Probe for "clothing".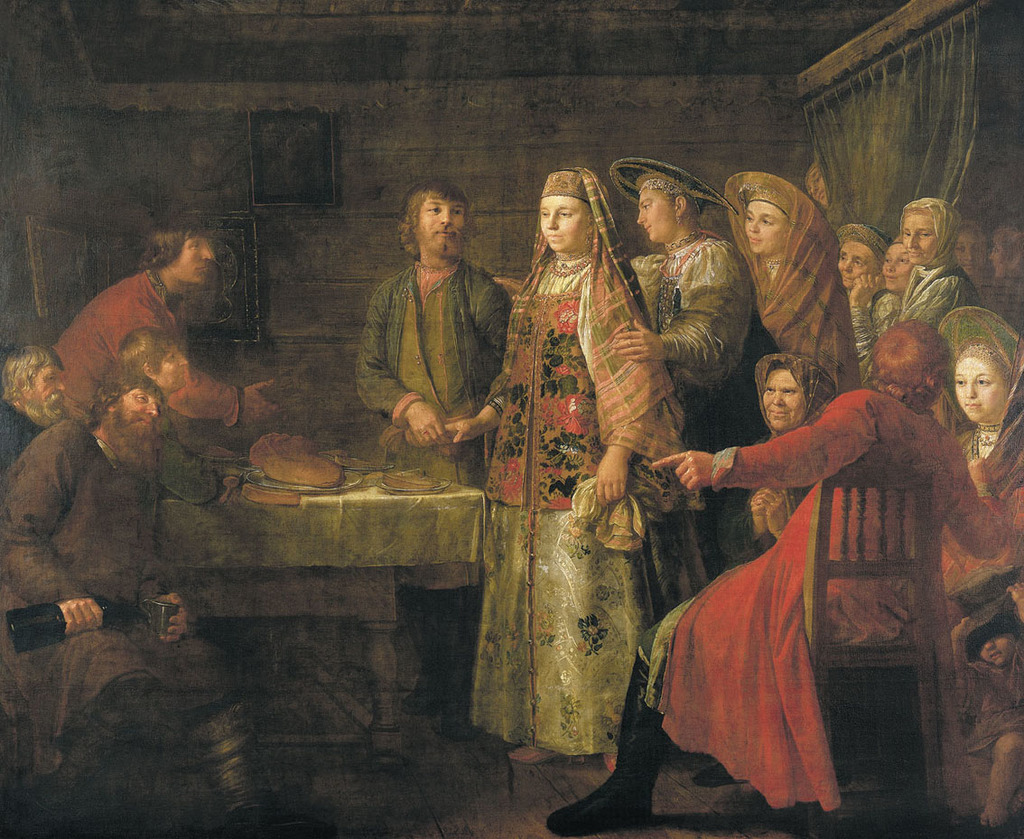
Probe result: box=[0, 401, 32, 468].
